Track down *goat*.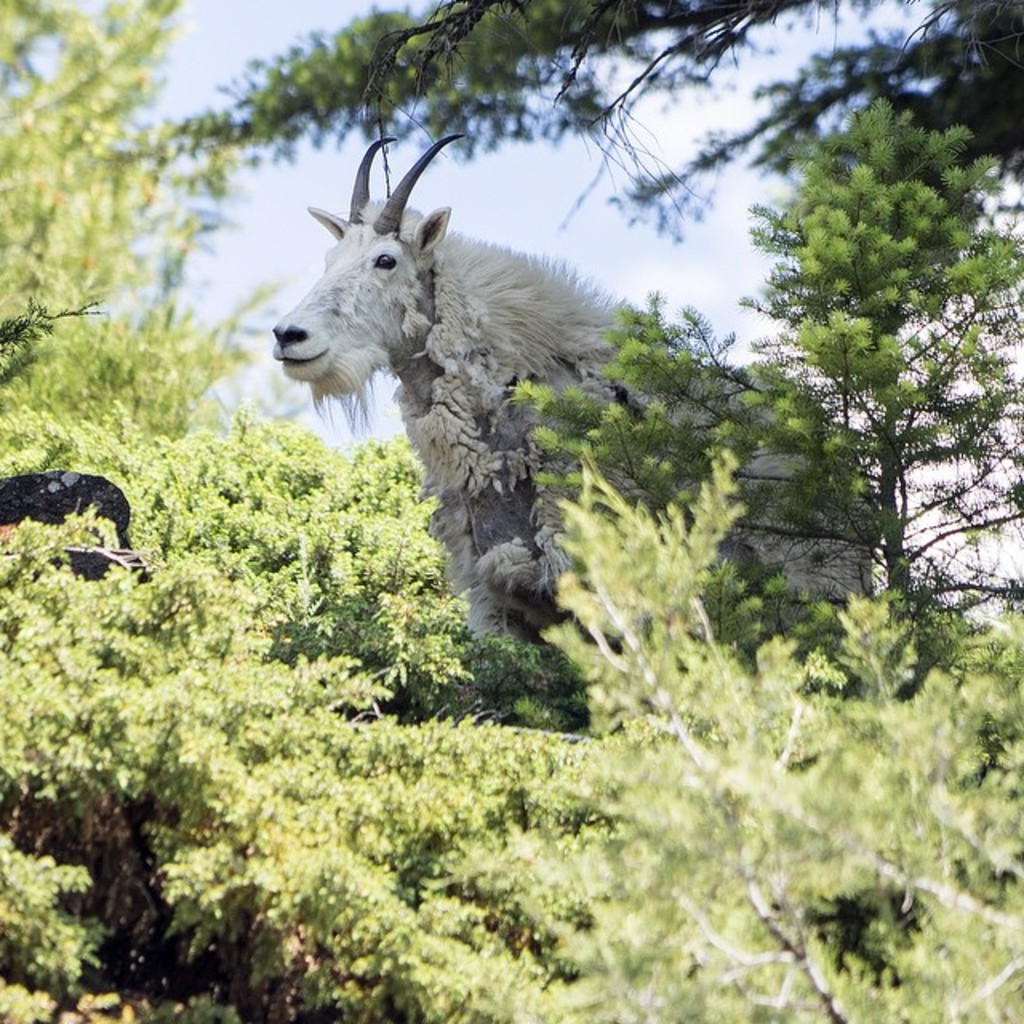
Tracked to 270, 133, 880, 661.
